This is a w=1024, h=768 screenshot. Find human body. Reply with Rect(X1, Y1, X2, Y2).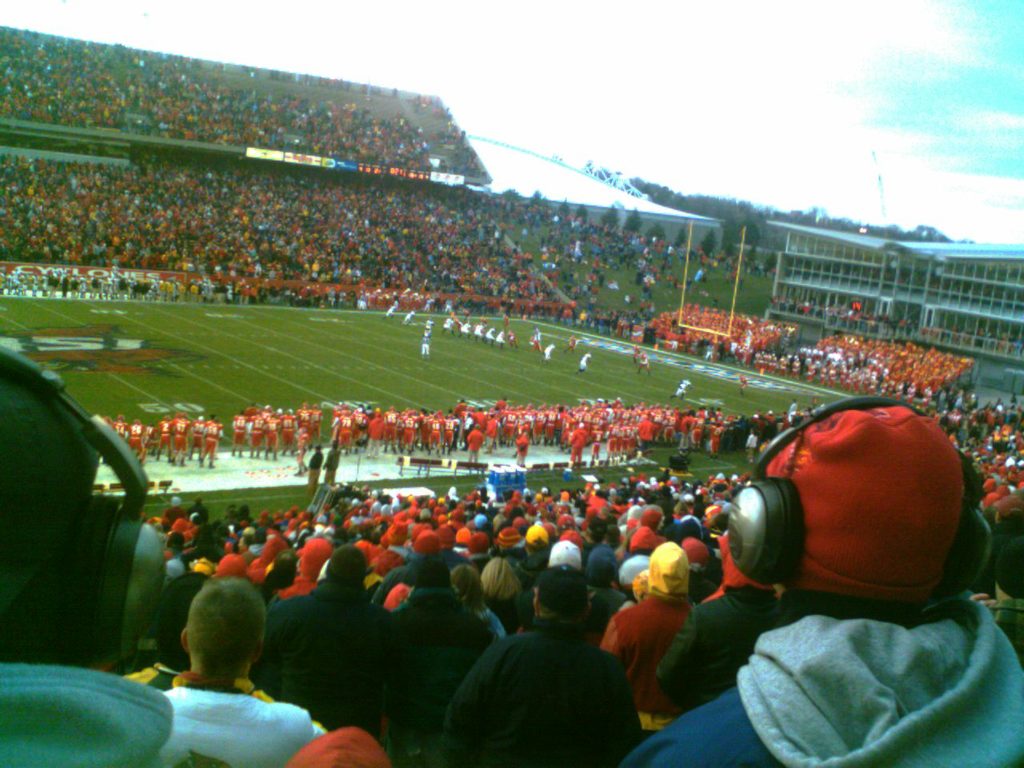
Rect(384, 304, 394, 316).
